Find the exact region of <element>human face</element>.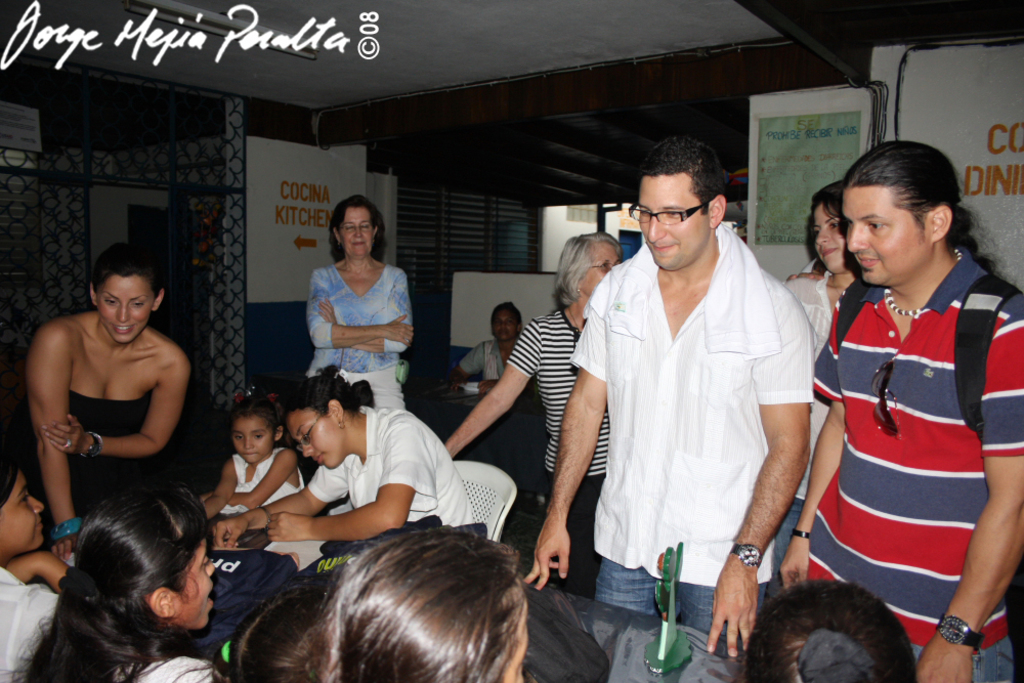
Exact region: 341,209,369,259.
